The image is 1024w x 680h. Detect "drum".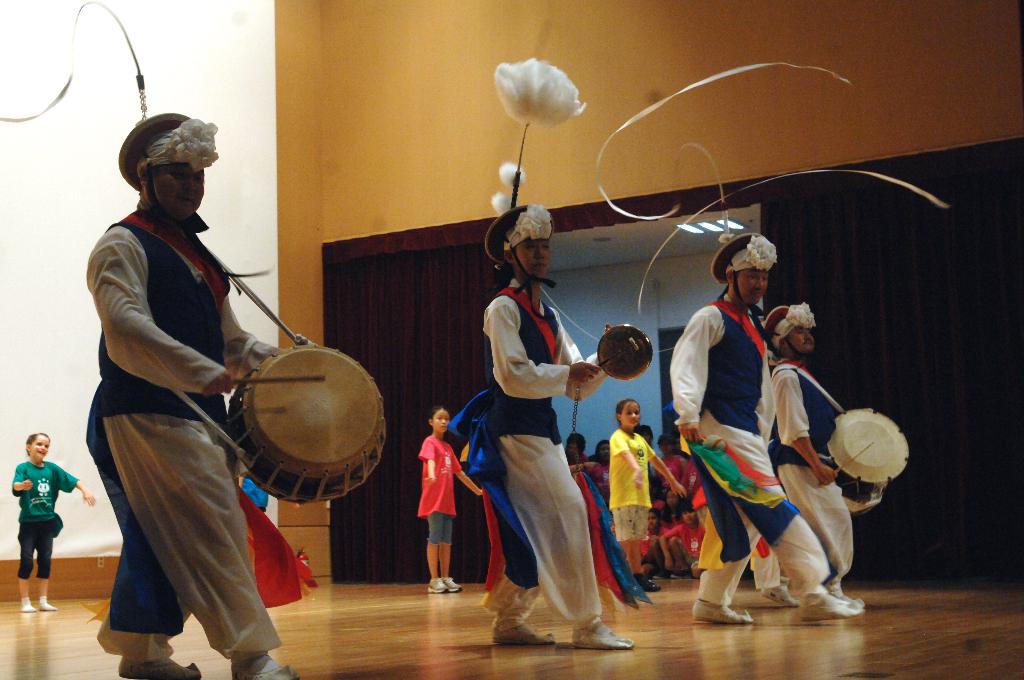
Detection: Rect(824, 404, 909, 520).
